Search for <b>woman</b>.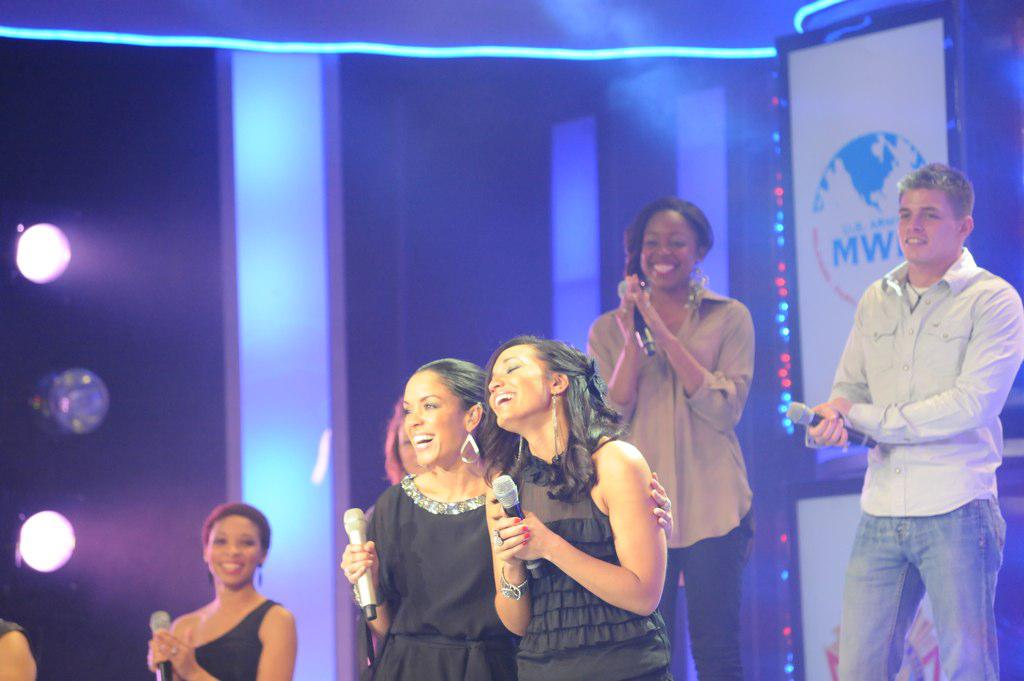
Found at {"x1": 340, "y1": 356, "x2": 675, "y2": 680}.
